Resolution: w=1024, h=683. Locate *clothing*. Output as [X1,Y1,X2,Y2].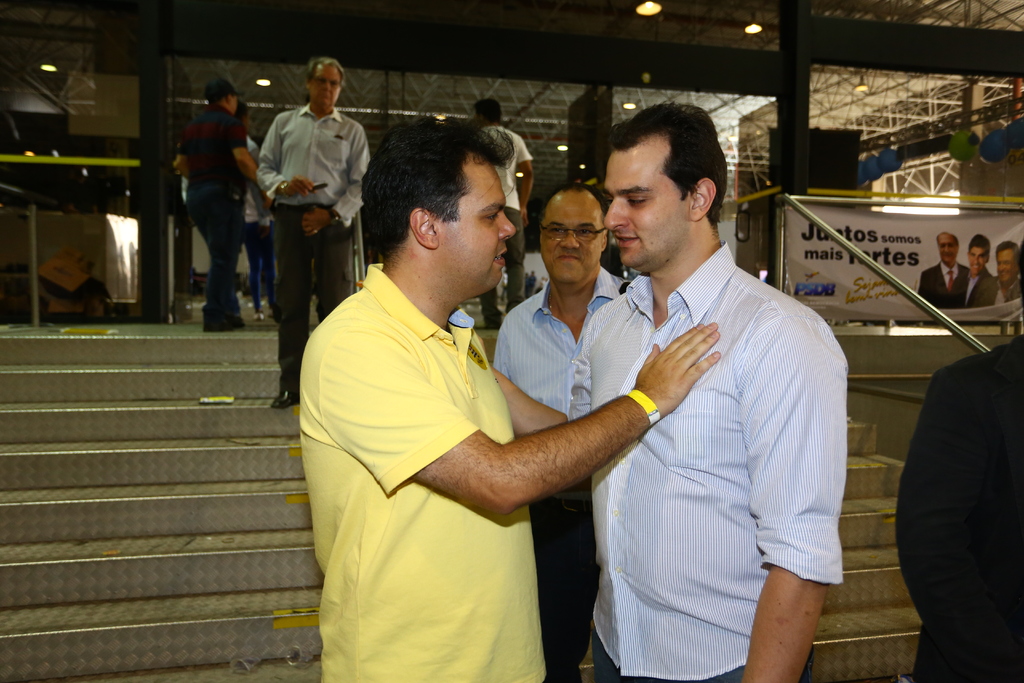
[261,104,374,378].
